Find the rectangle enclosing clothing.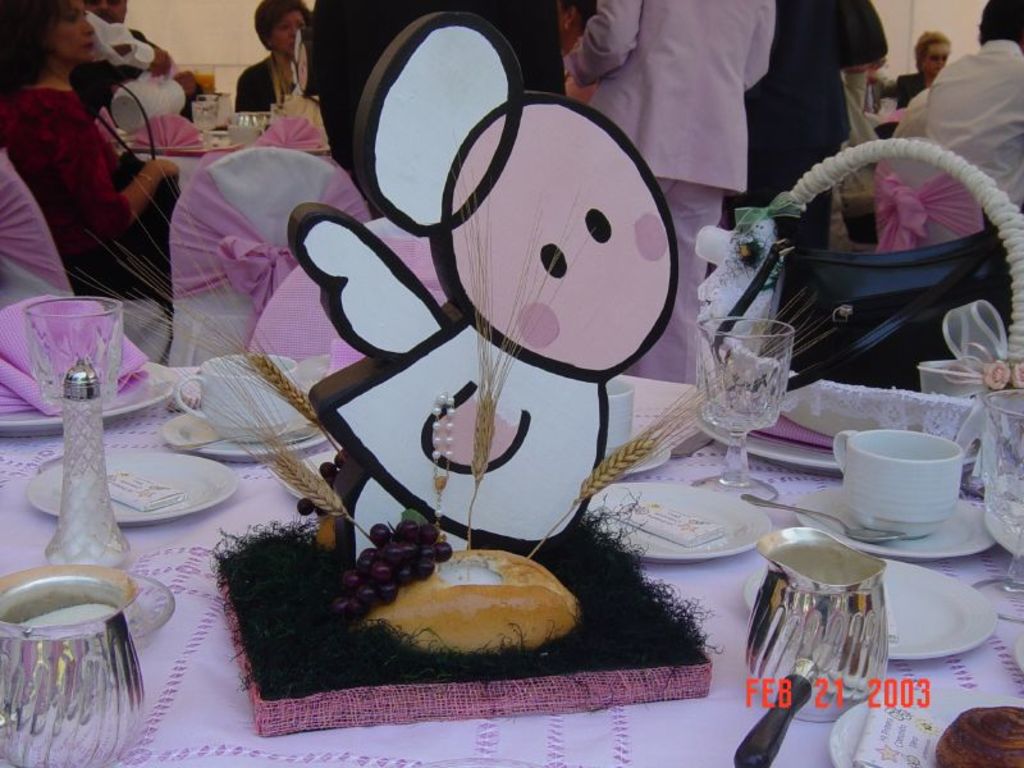
left=19, top=42, right=178, bottom=297.
